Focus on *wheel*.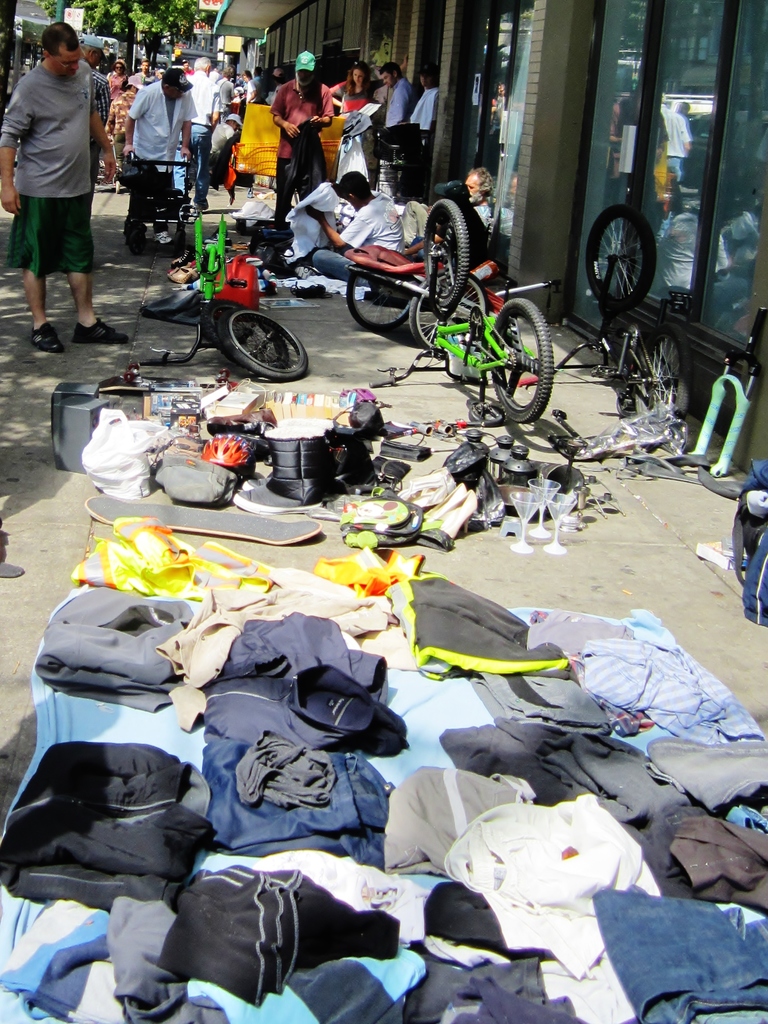
Focused at bbox(202, 298, 289, 369).
